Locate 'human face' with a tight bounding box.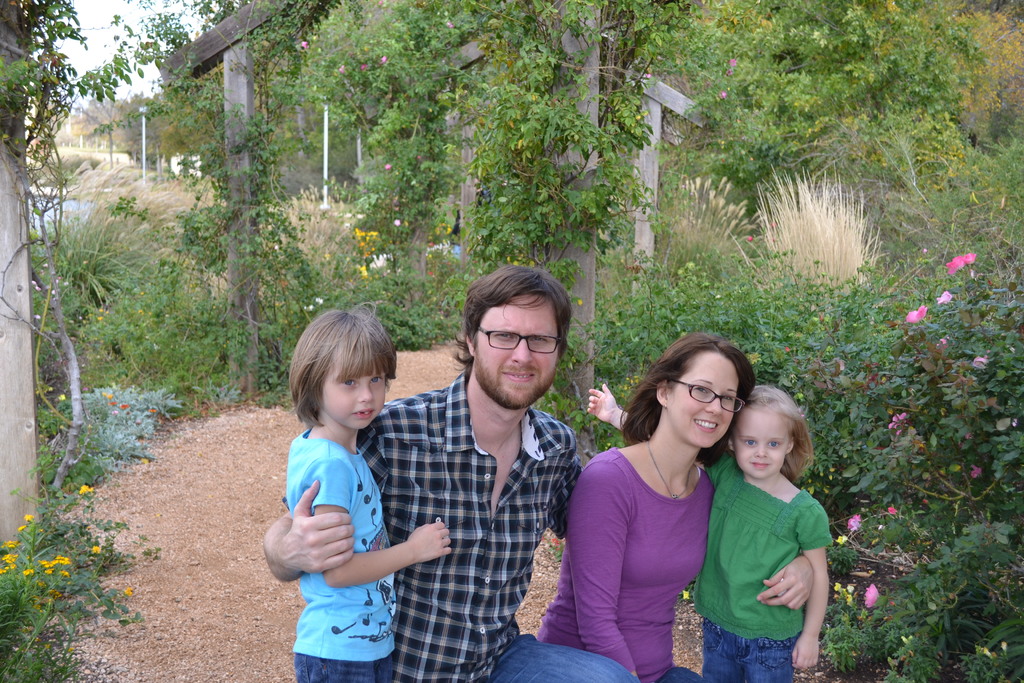
l=666, t=353, r=737, b=446.
